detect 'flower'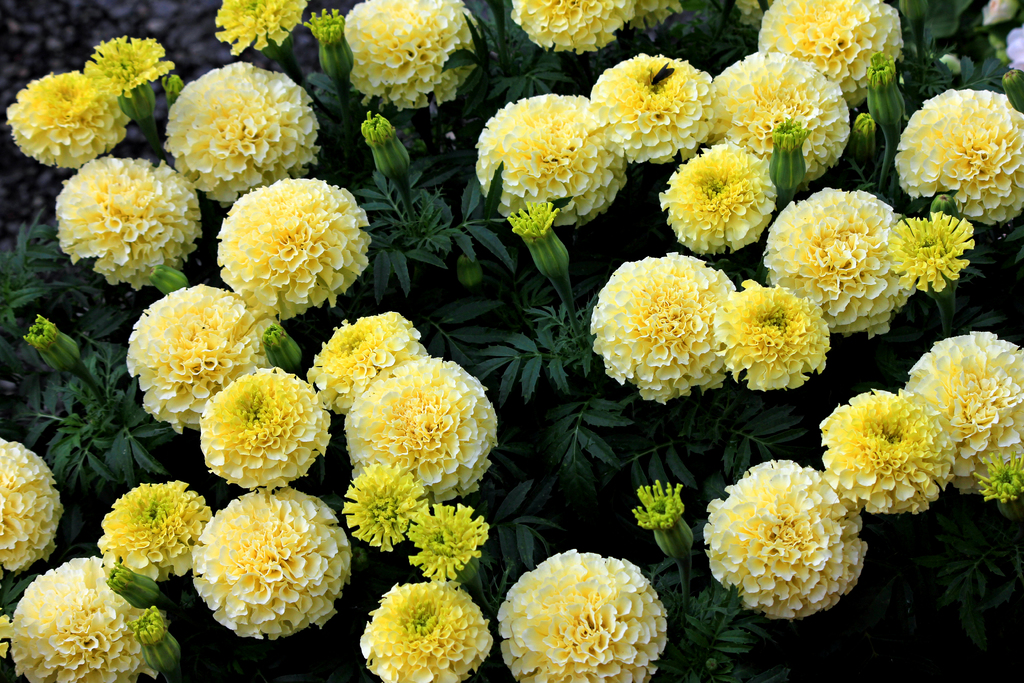
detection(515, 0, 633, 56)
